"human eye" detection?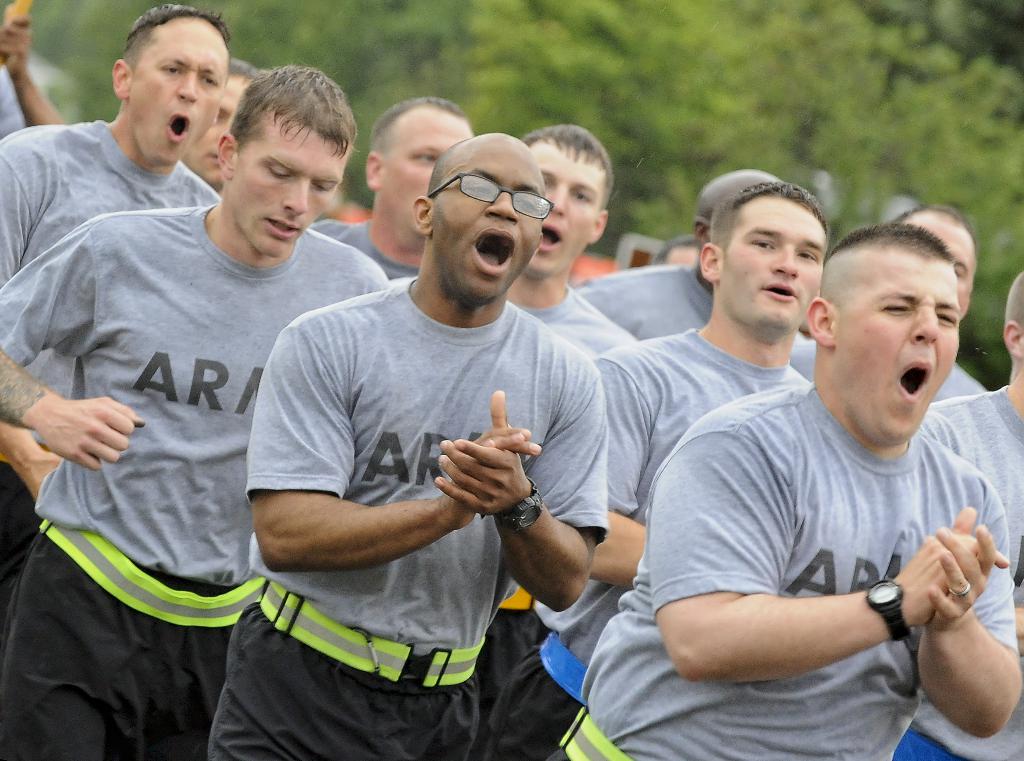
locate(796, 247, 814, 262)
